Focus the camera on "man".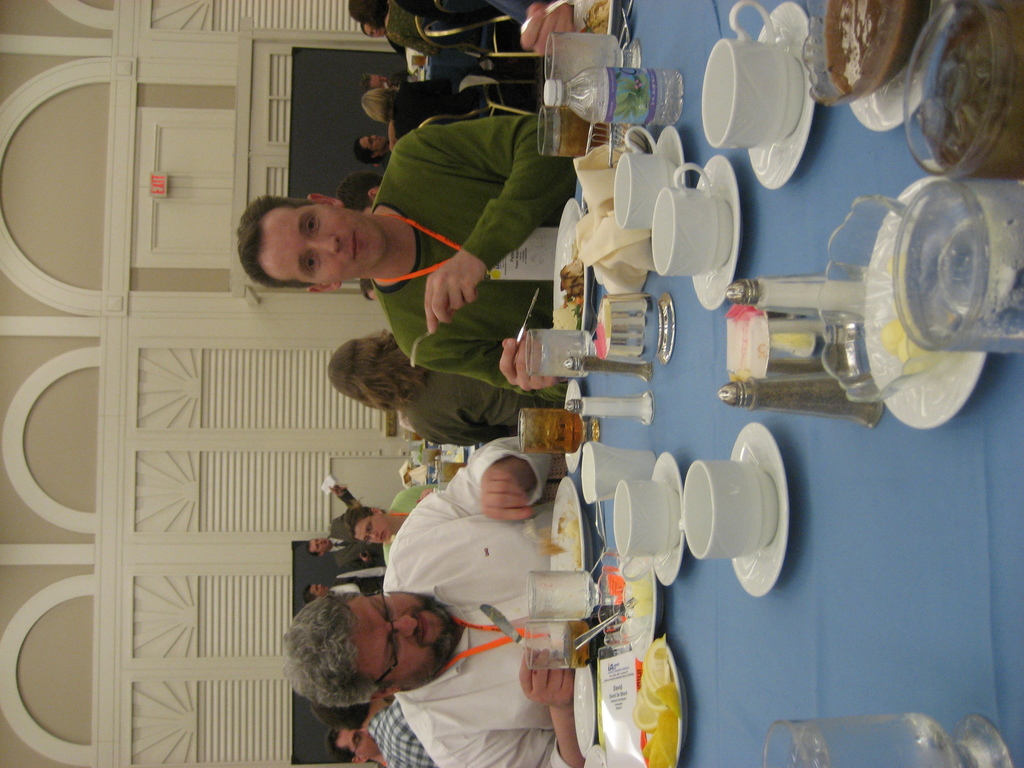
Focus region: x1=361 y1=68 x2=412 y2=88.
